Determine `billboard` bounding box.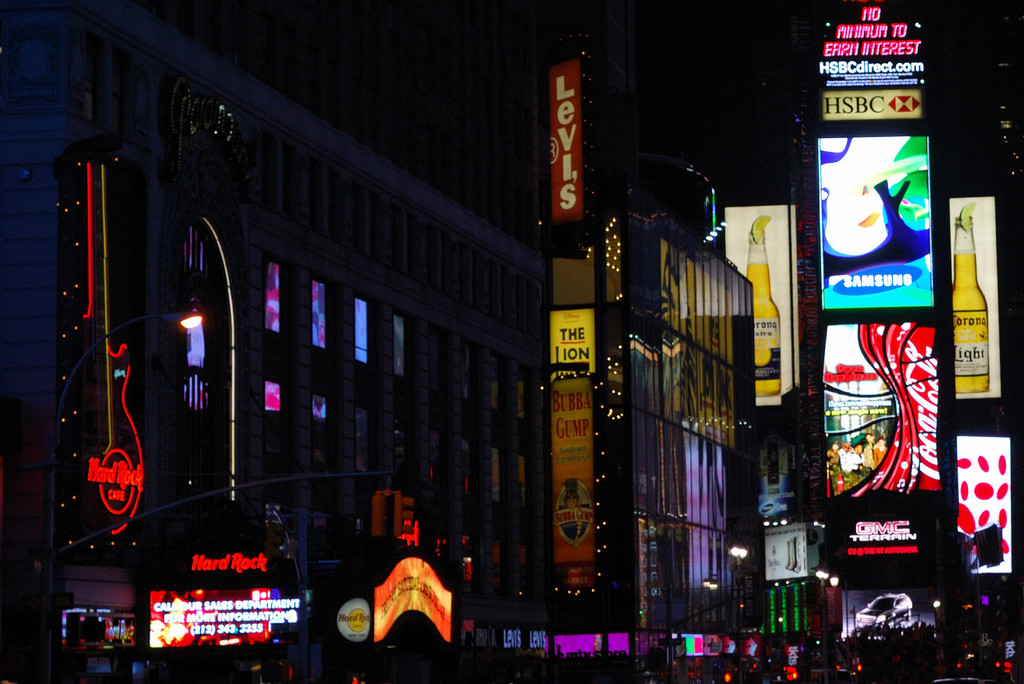
Determined: 757:582:815:637.
